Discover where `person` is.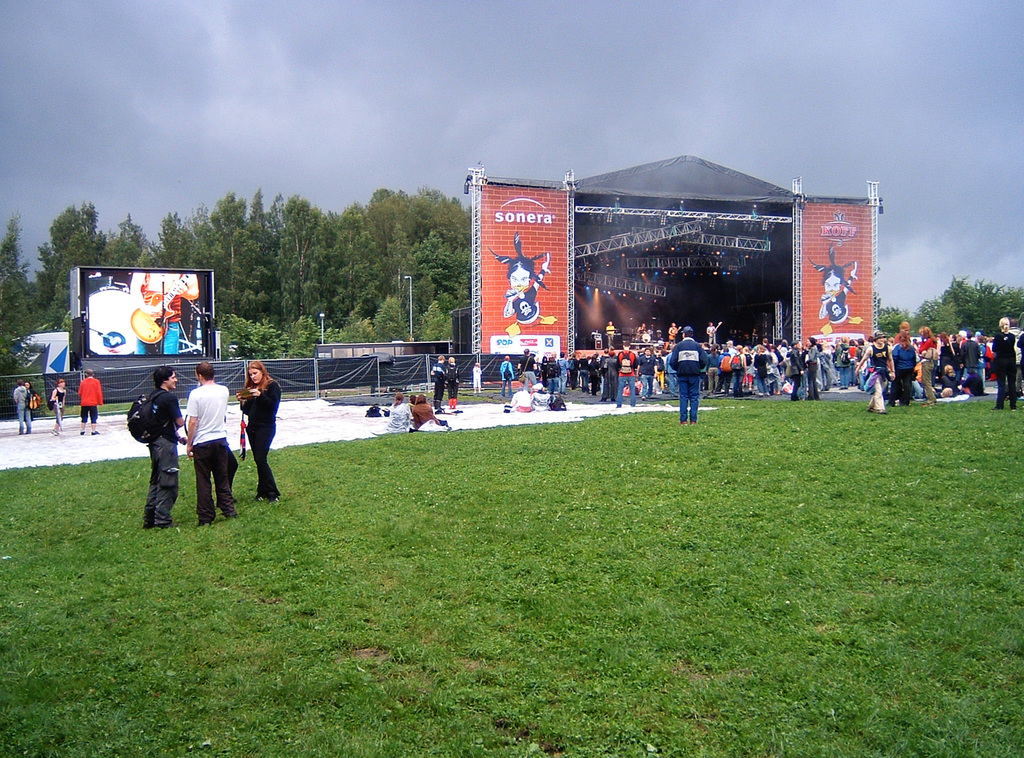
Discovered at 472 363 483 394.
